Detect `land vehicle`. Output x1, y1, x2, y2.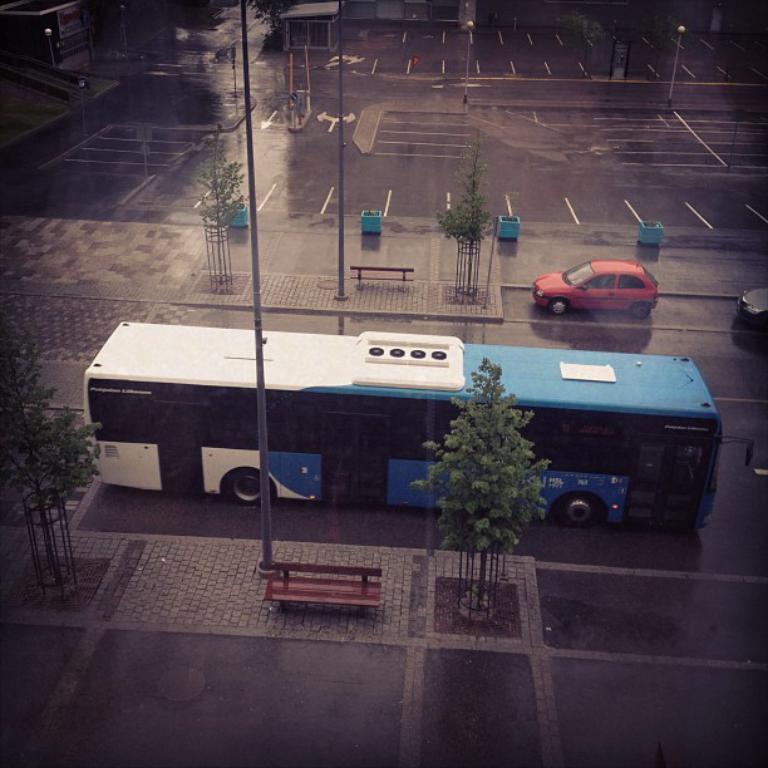
90, 311, 763, 556.
